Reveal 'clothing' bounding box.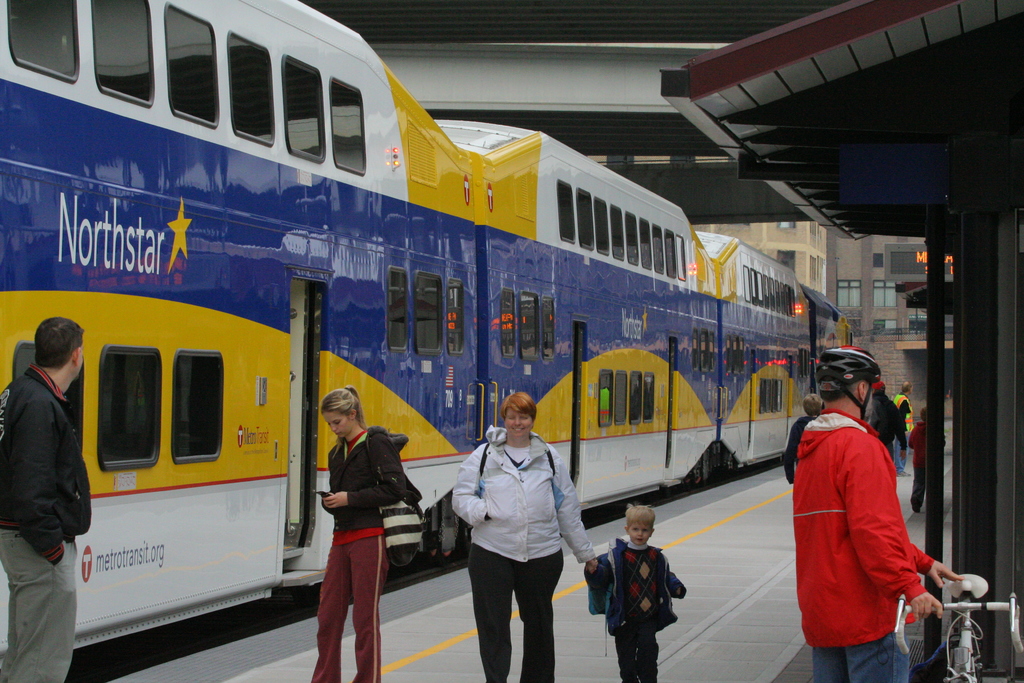
Revealed: region(450, 424, 597, 682).
